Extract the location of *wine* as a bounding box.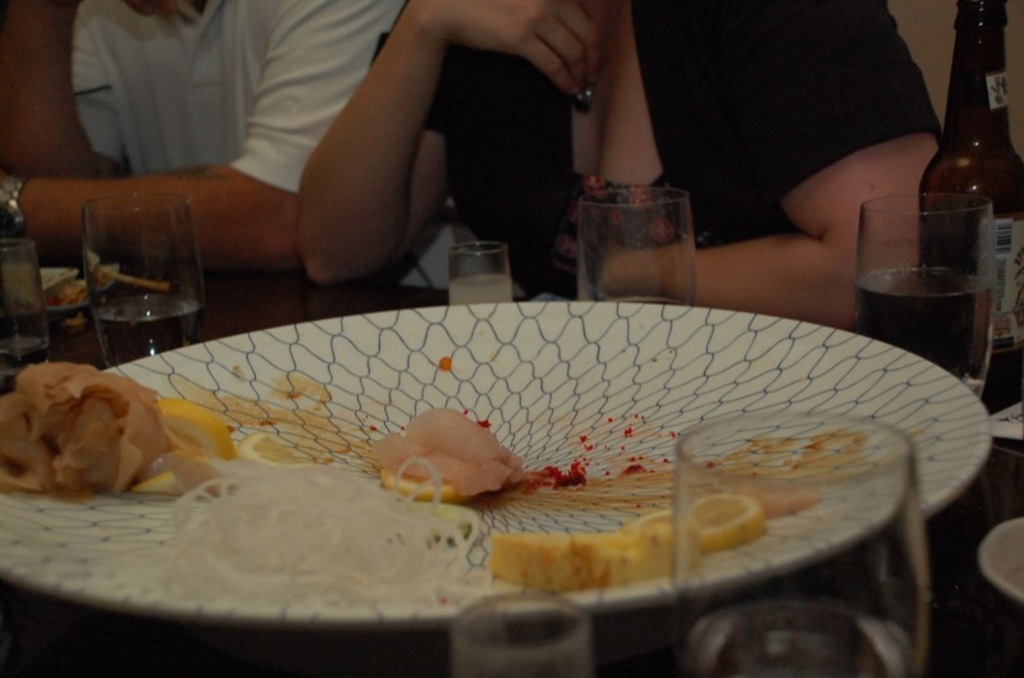
<region>101, 294, 206, 366</region>.
